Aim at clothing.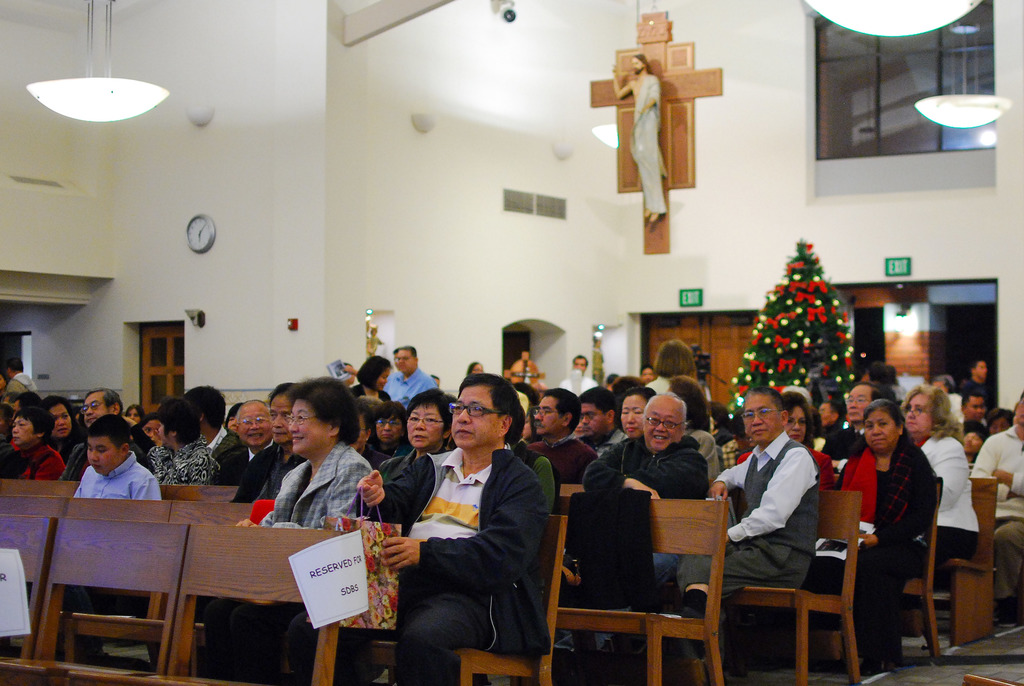
Aimed at [913,432,969,576].
